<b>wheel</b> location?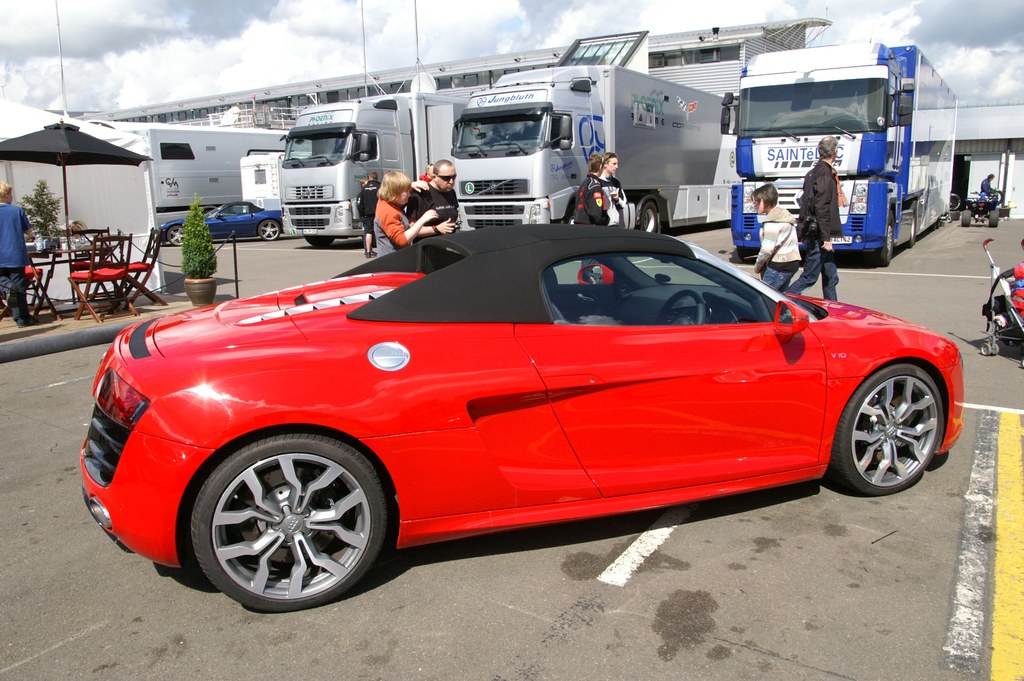
BBox(184, 439, 388, 614)
